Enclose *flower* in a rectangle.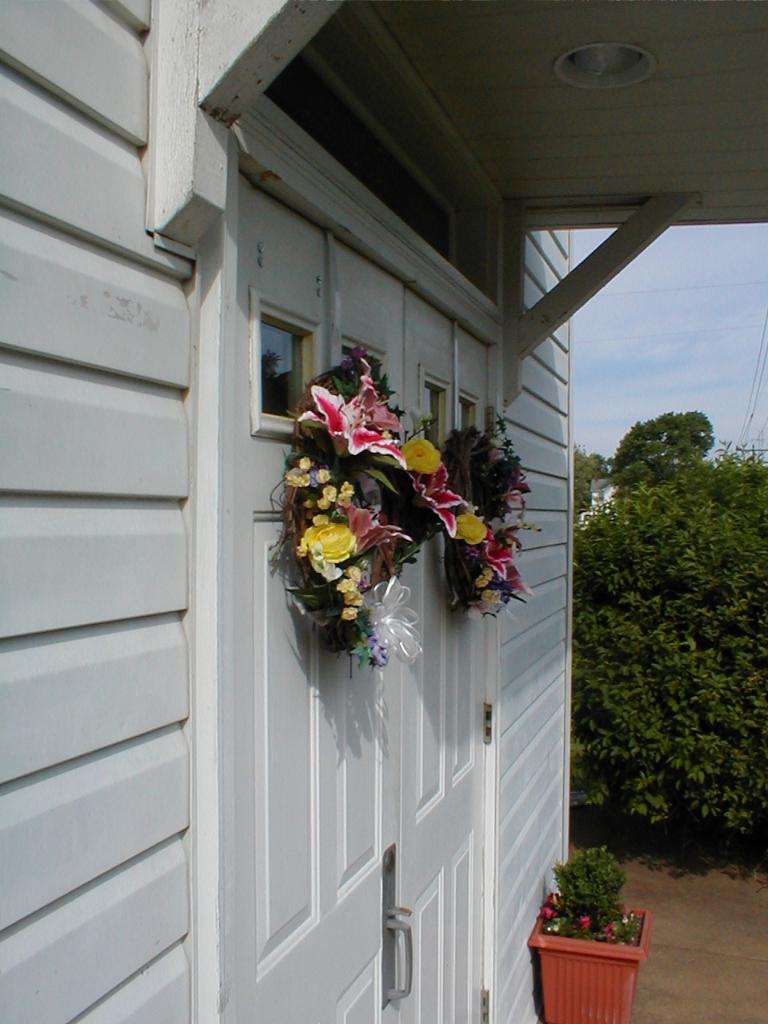
select_region(471, 524, 531, 605).
